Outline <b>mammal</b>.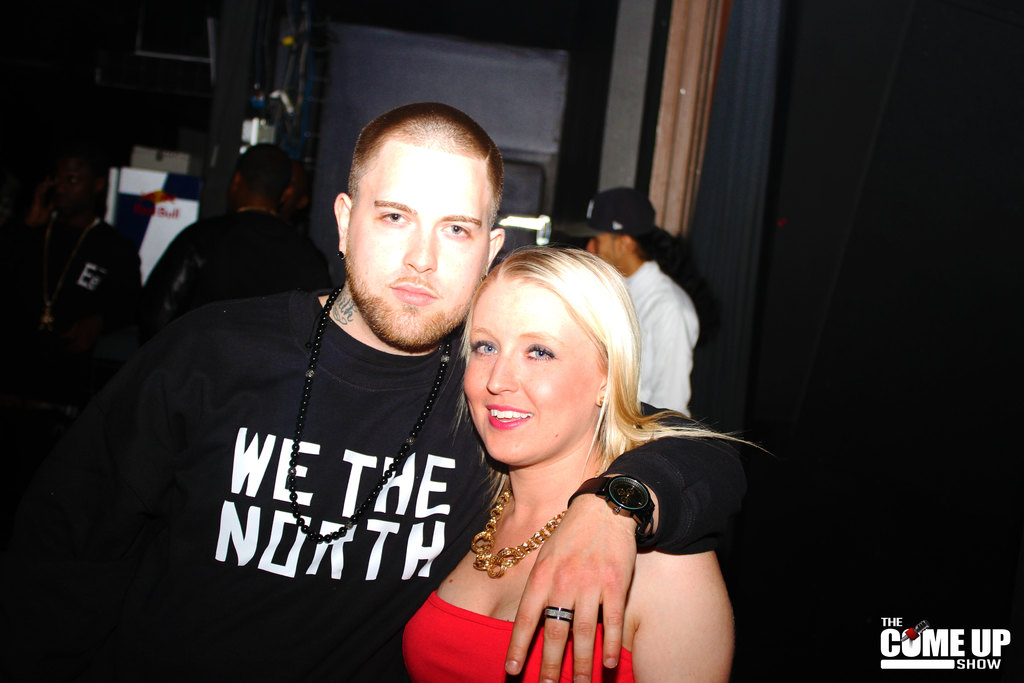
Outline: (580, 183, 700, 420).
